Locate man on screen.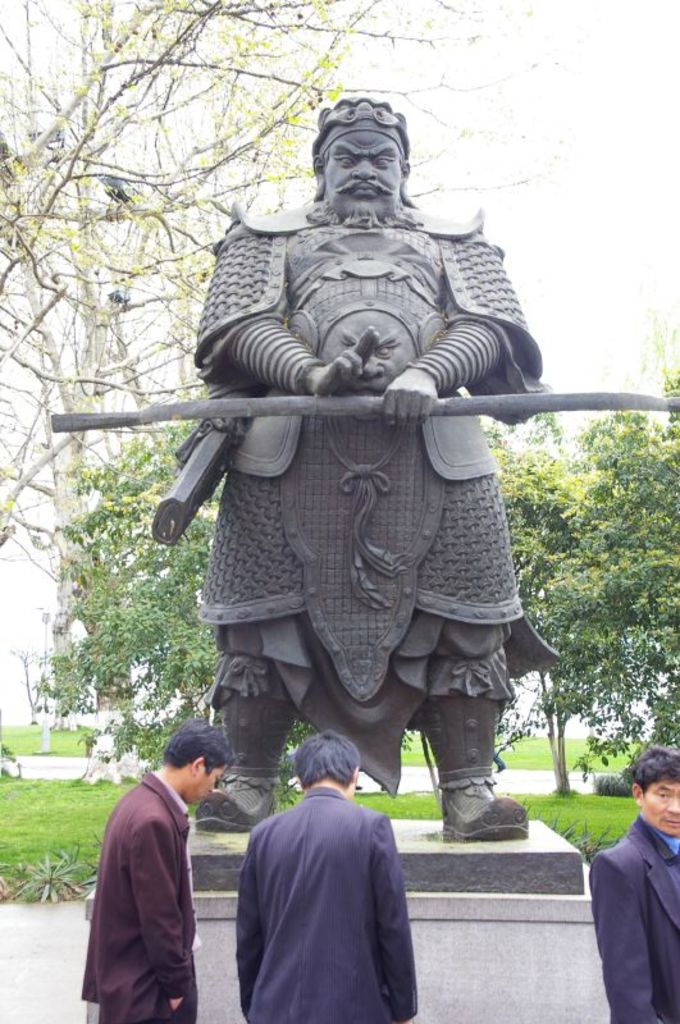
On screen at locate(236, 728, 421, 1023).
